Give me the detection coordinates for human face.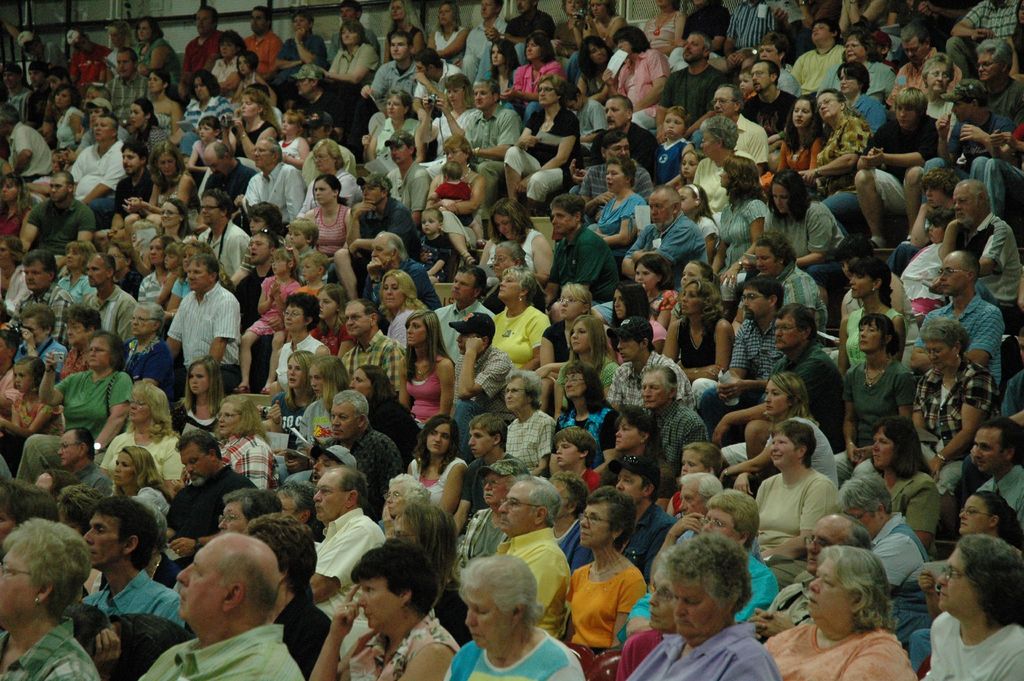
BBox(566, 372, 585, 398).
